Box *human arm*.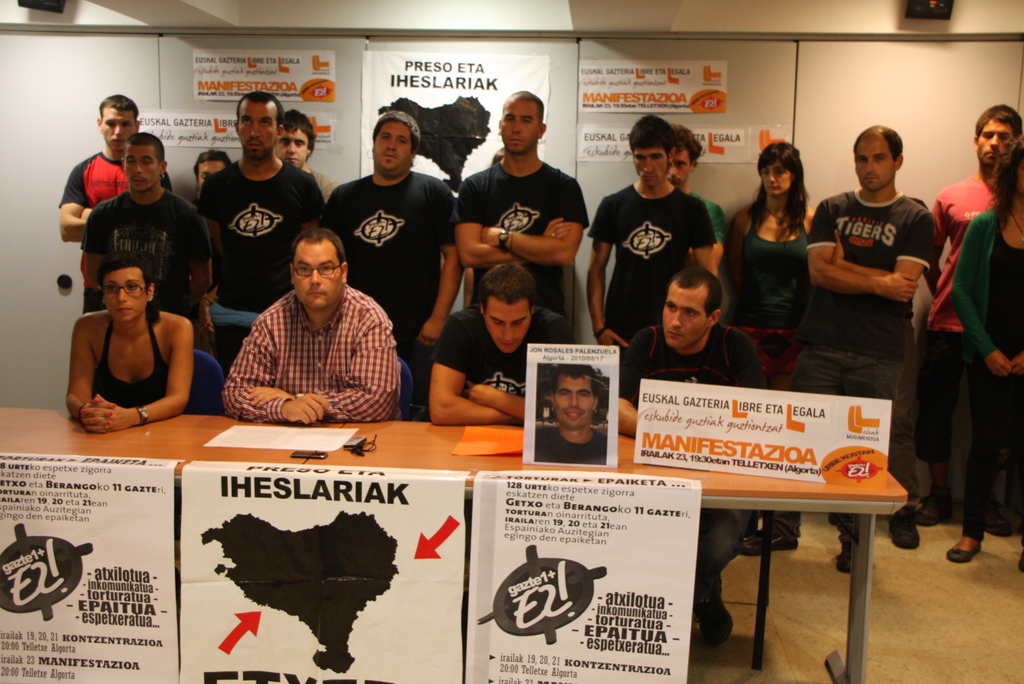
{"x1": 911, "y1": 179, "x2": 952, "y2": 316}.
